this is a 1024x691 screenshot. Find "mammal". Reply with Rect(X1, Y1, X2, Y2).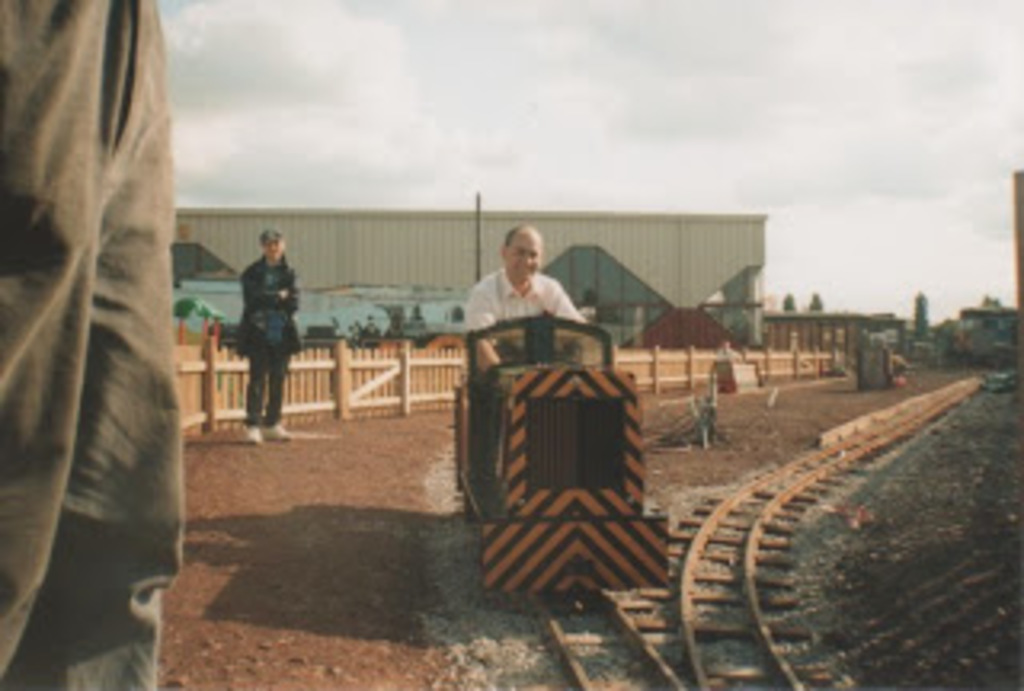
Rect(461, 234, 598, 365).
